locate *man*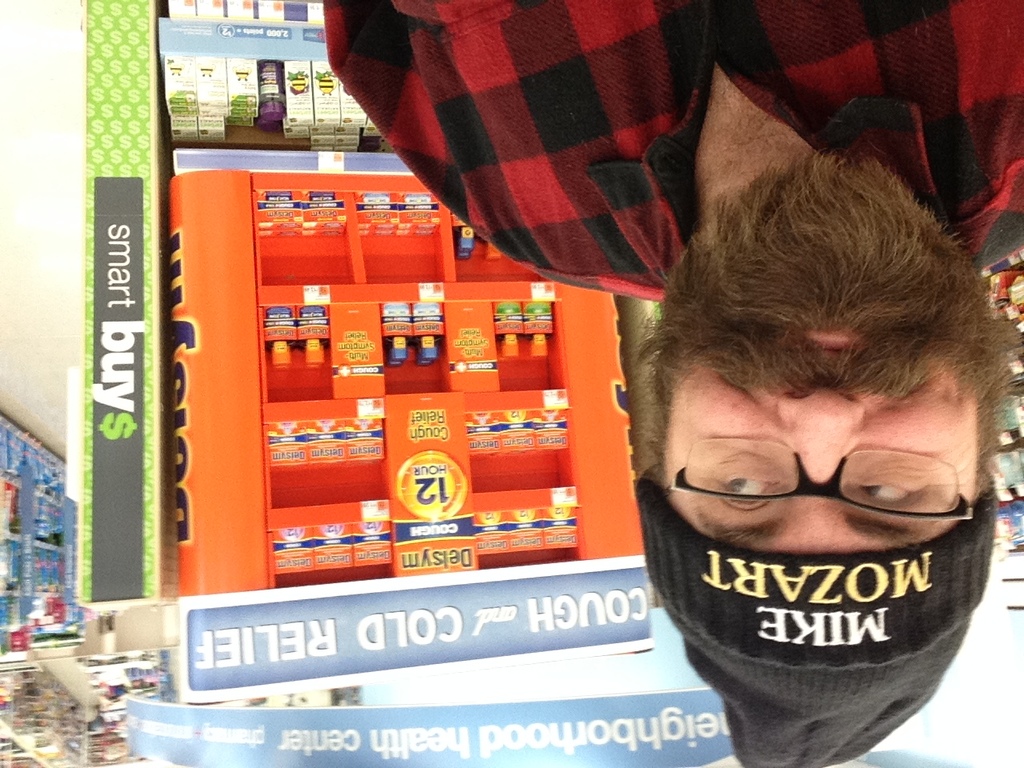
BBox(318, 0, 1023, 767)
